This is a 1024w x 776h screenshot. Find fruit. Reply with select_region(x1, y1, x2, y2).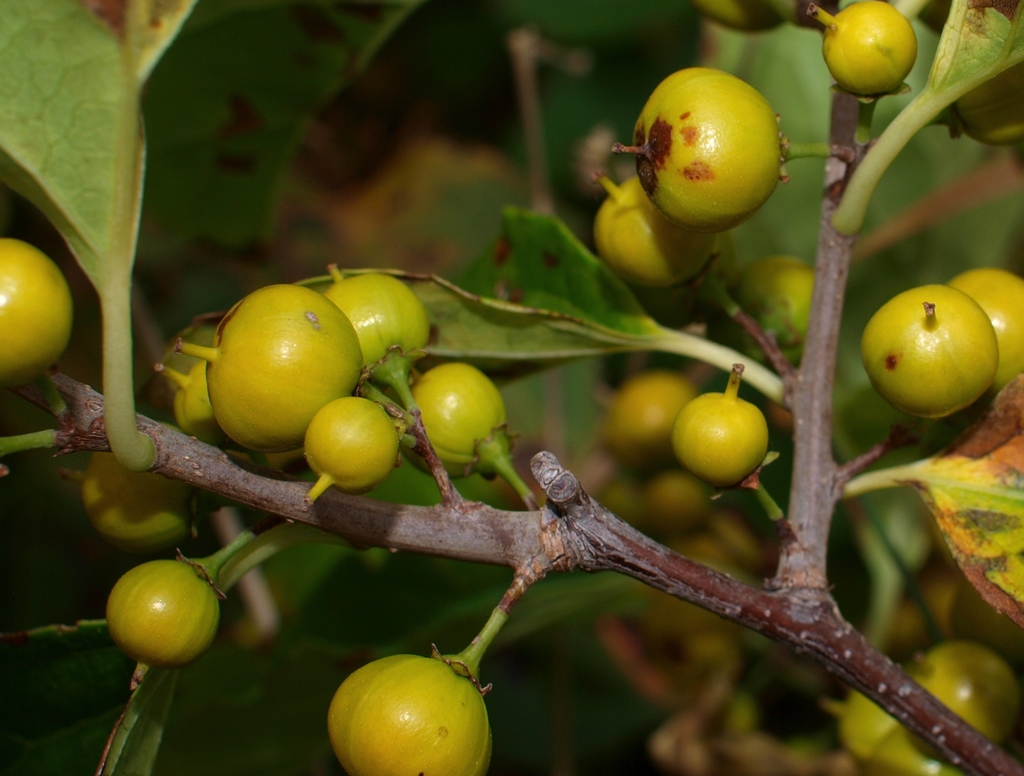
select_region(177, 282, 364, 458).
